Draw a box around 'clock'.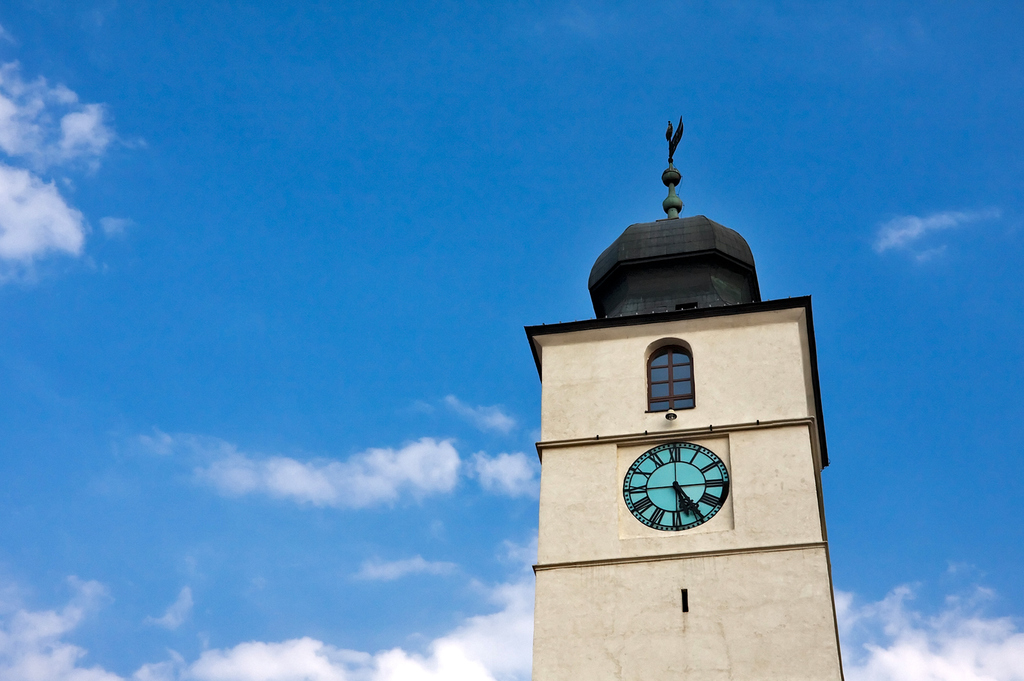
<region>626, 461, 741, 541</region>.
